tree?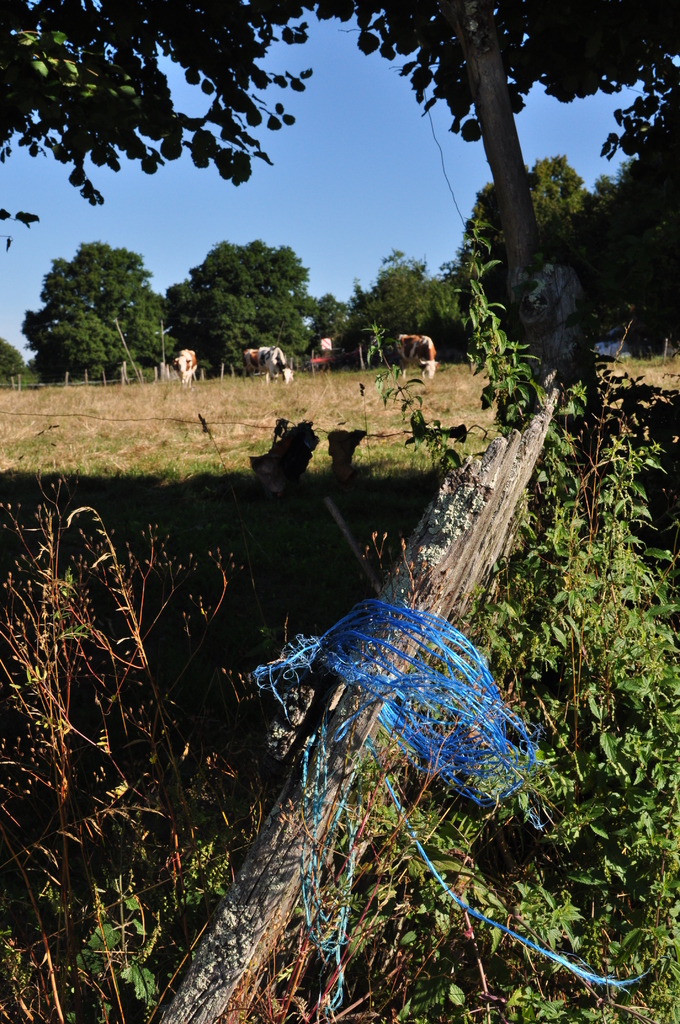
left=442, top=154, right=640, bottom=328
